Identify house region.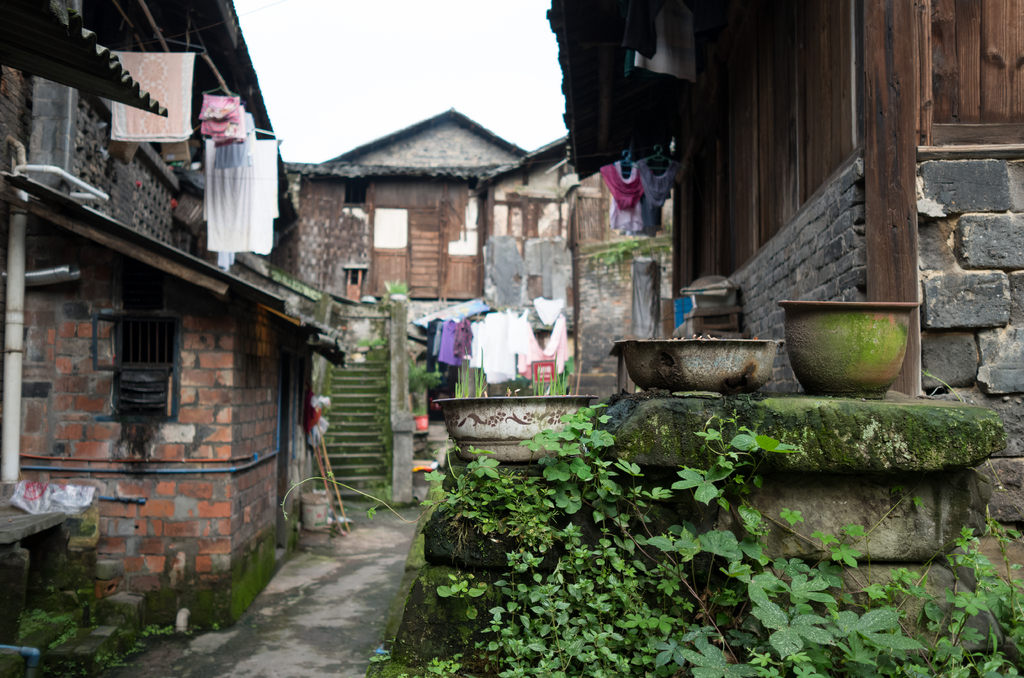
Region: region(543, 1, 1023, 677).
